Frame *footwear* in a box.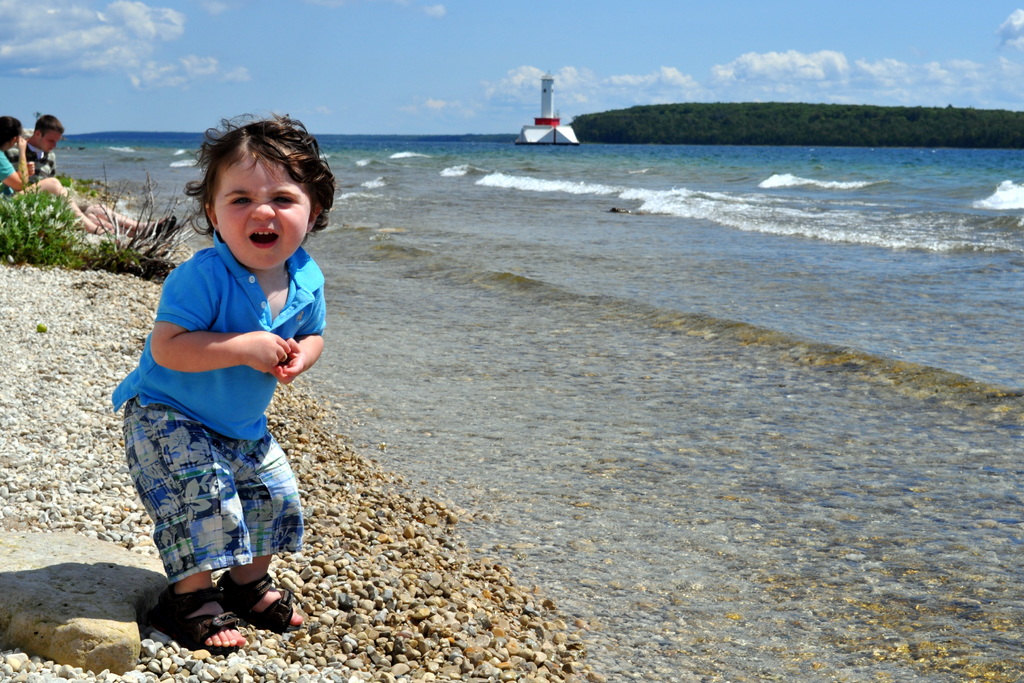
(161, 590, 245, 663).
